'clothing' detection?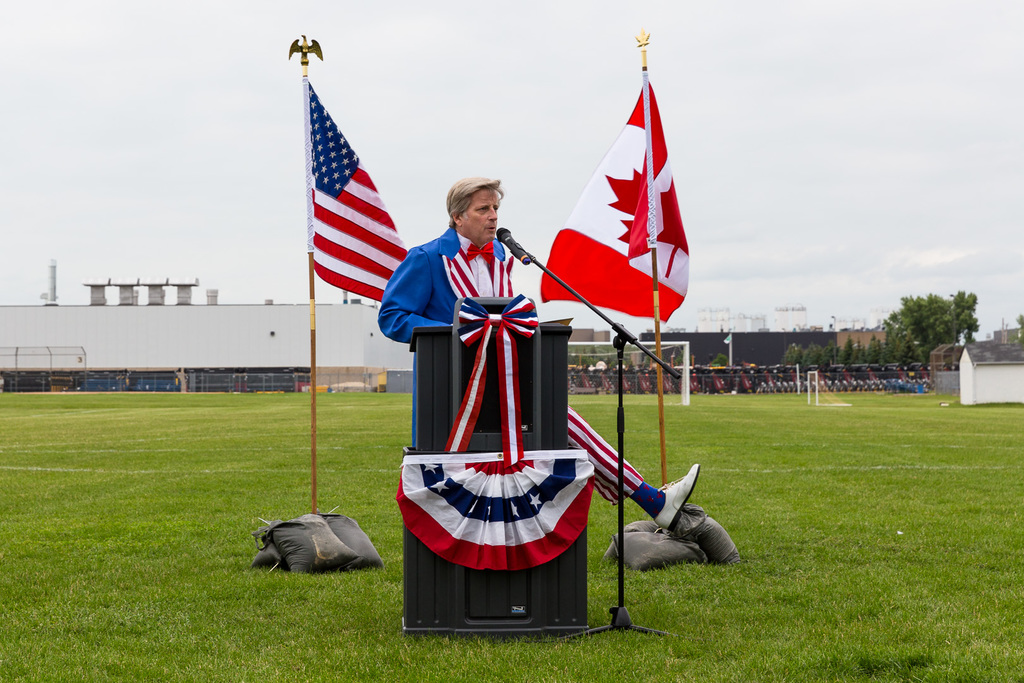
rect(376, 227, 643, 506)
